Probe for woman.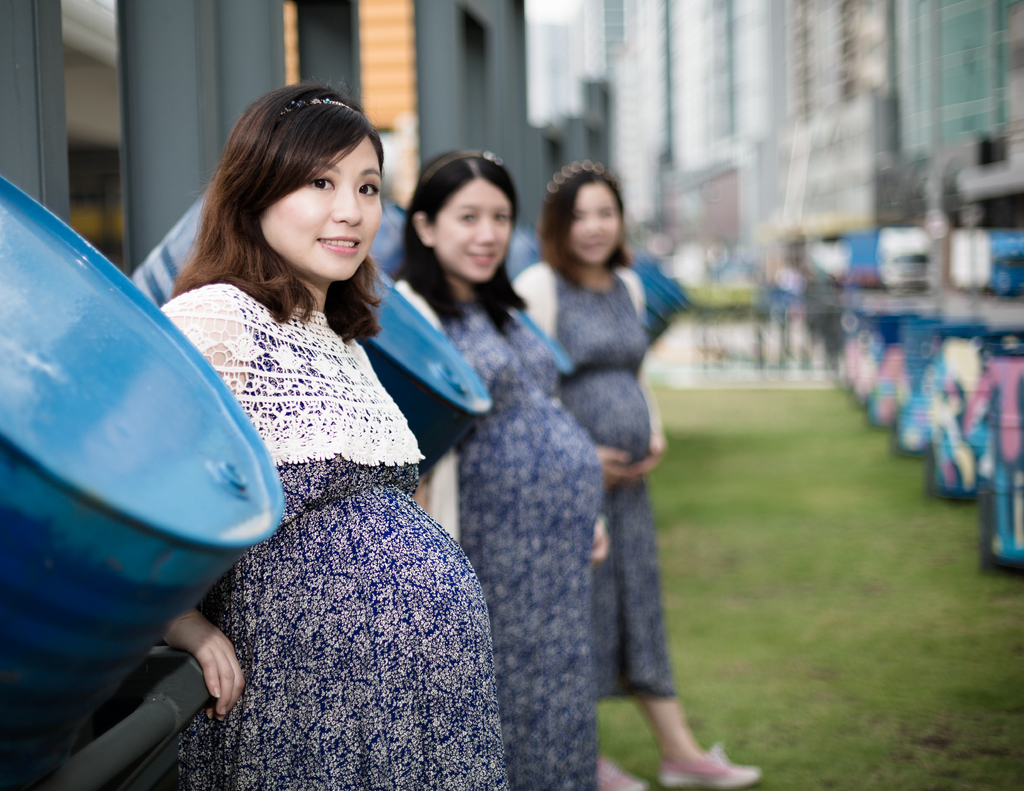
Probe result: bbox=[393, 150, 603, 790].
